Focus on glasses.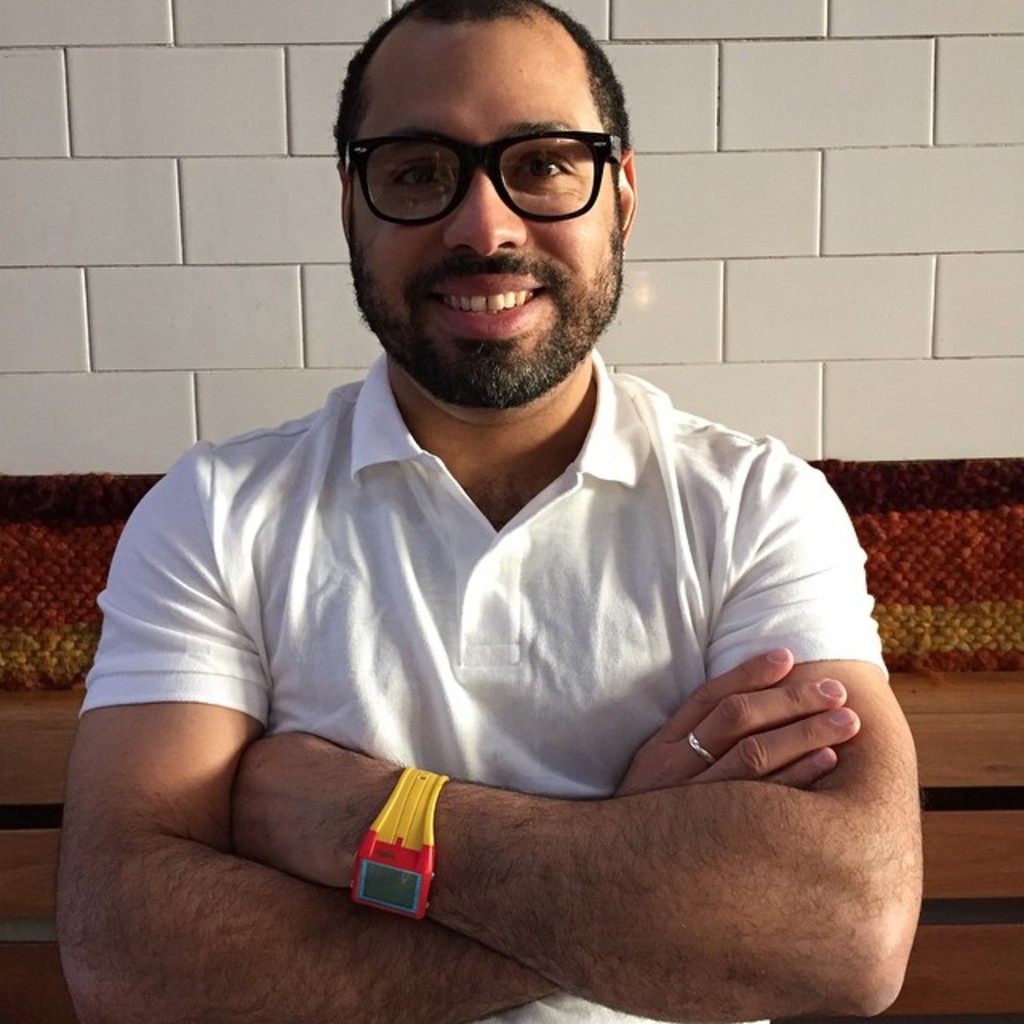
Focused at left=336, top=104, right=638, bottom=218.
